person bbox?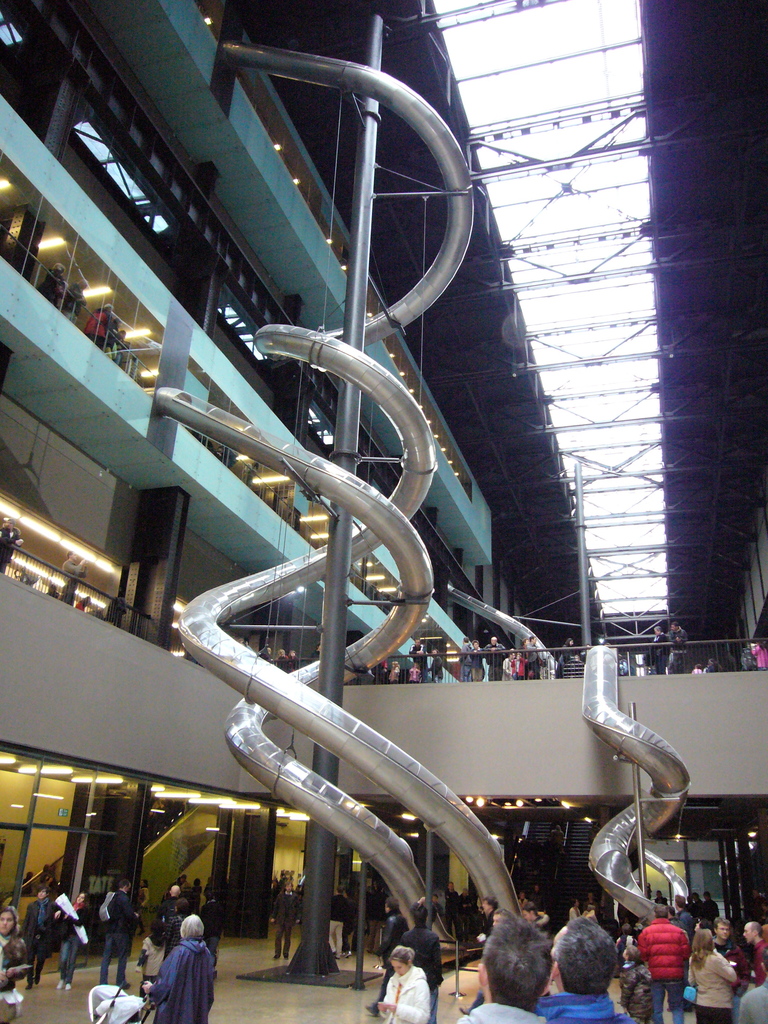
(409,902,444,1023)
